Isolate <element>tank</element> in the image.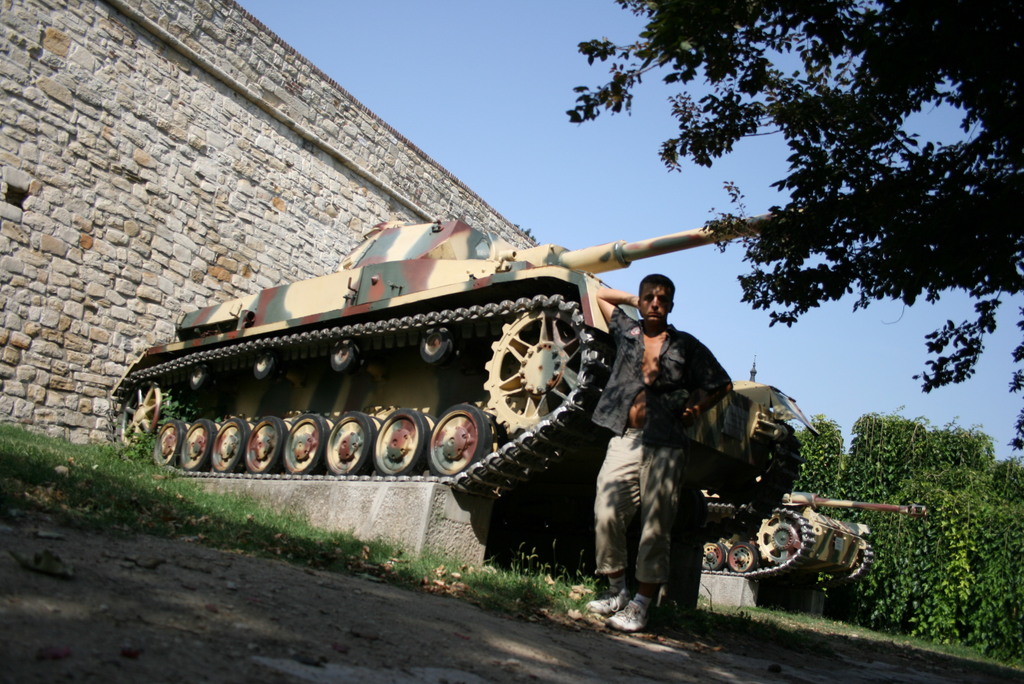
Isolated region: box=[700, 492, 929, 589].
